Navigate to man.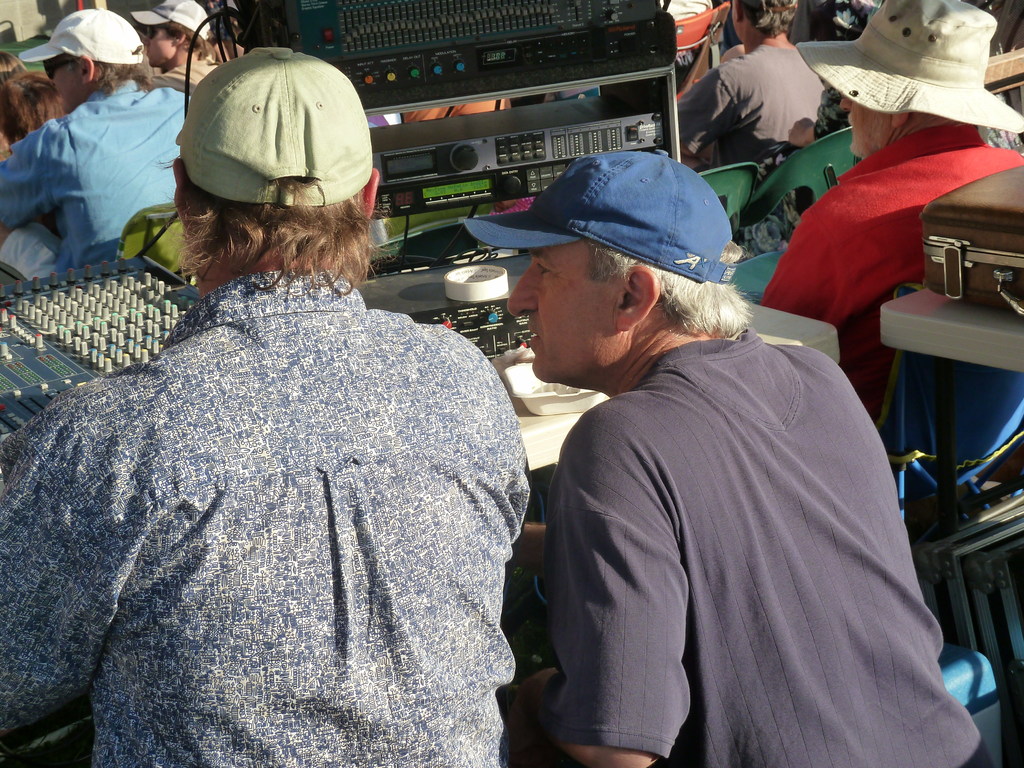
Navigation target: crop(758, 0, 1023, 433).
